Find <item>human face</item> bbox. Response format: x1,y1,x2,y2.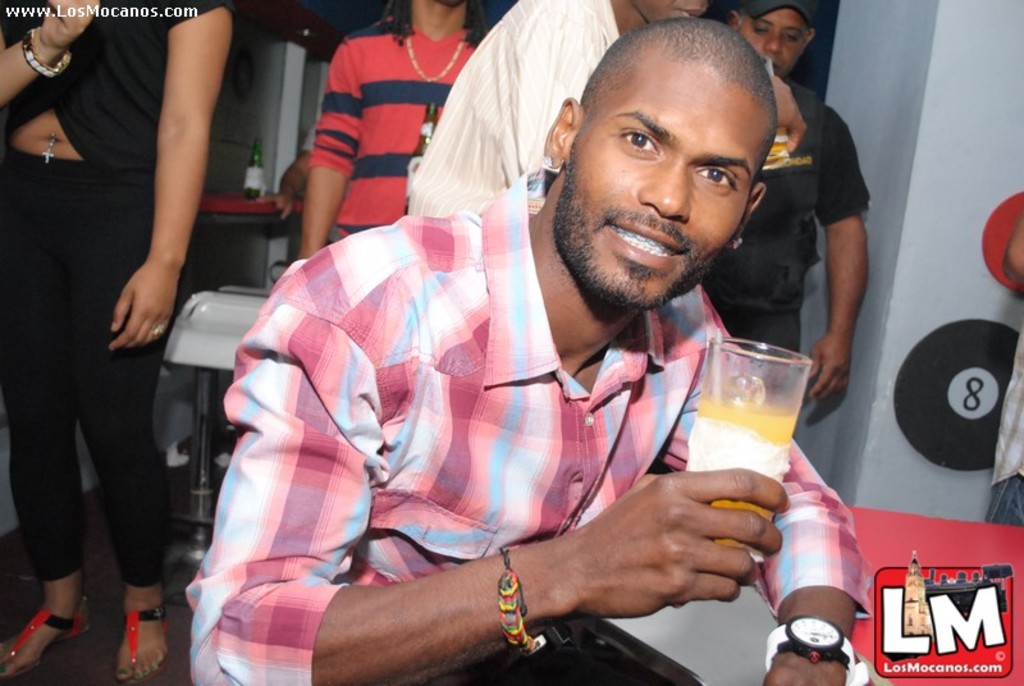
562,50,764,303.
